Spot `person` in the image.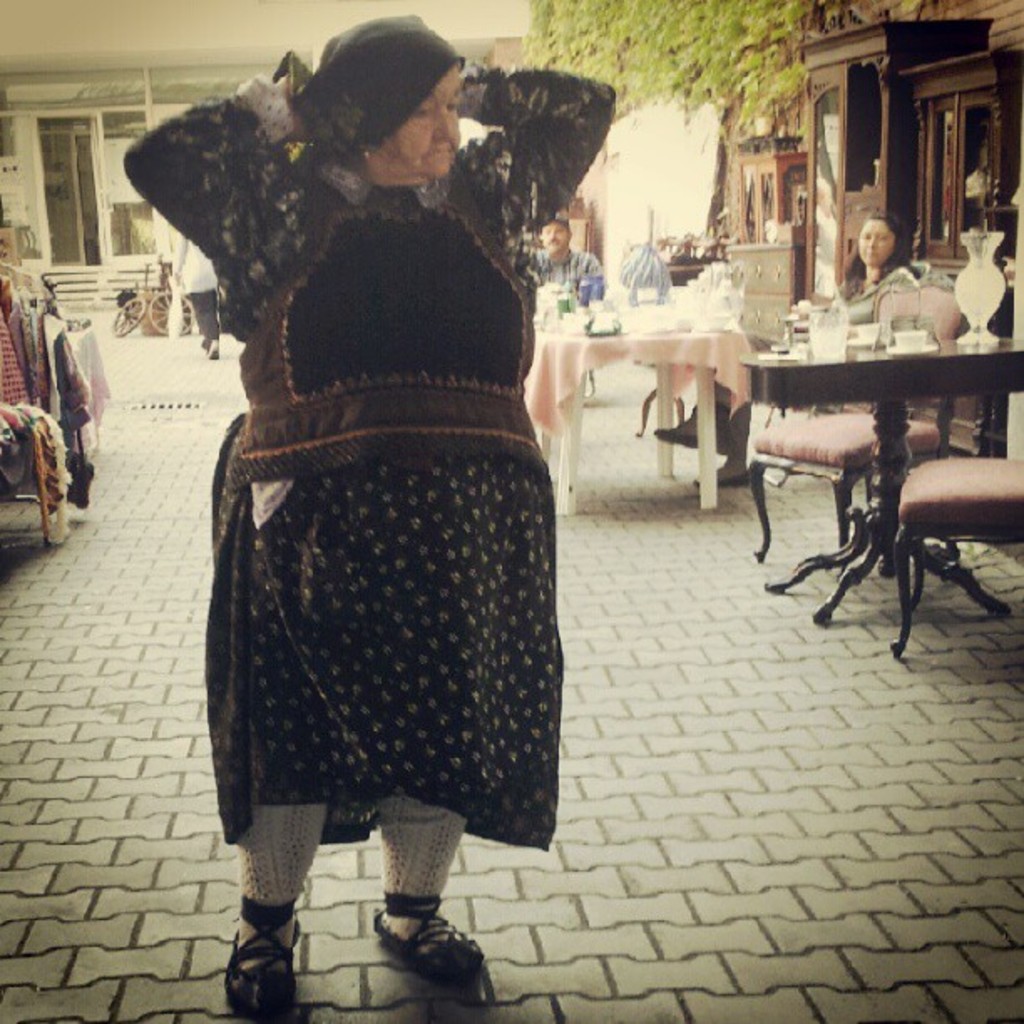
`person` found at (157,0,579,1023).
